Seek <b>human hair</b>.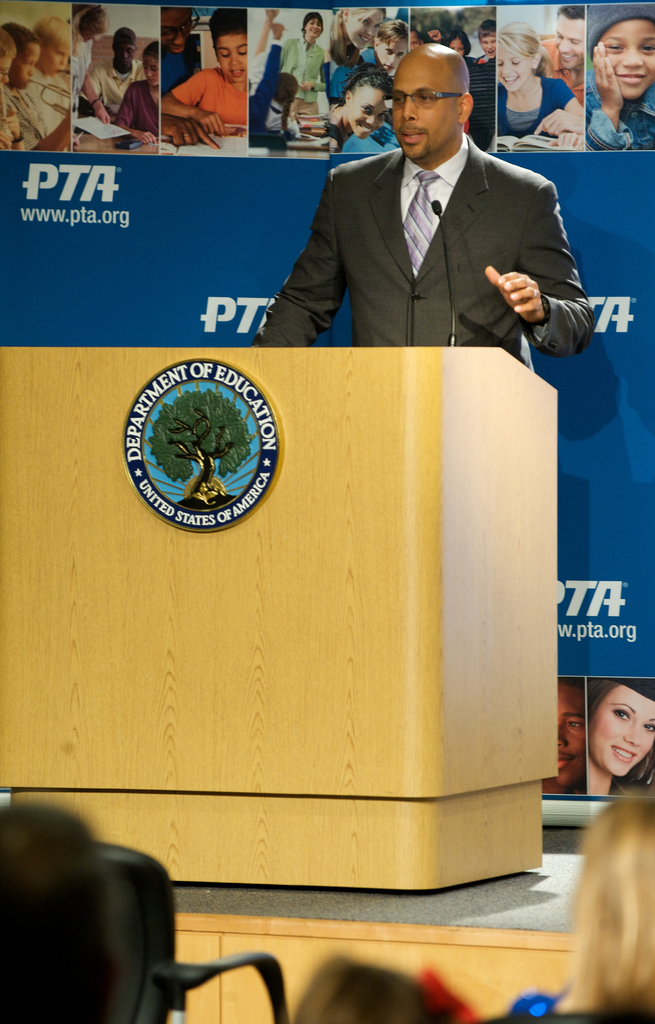
[left=302, top=10, right=321, bottom=33].
